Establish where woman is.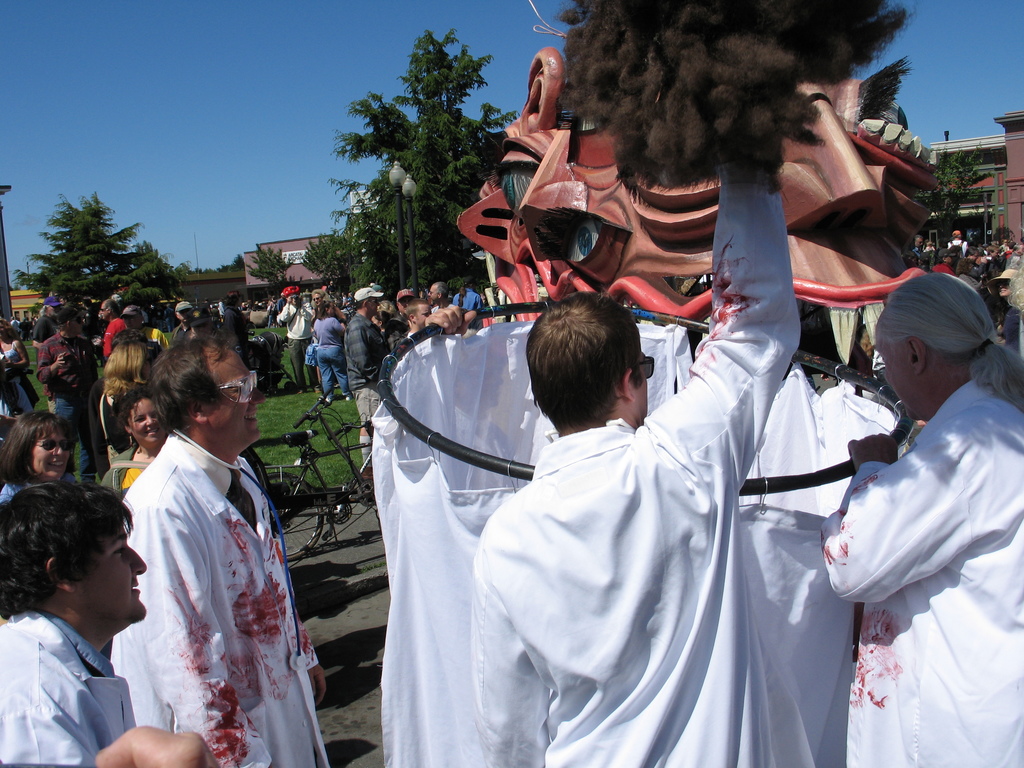
Established at (315,303,351,404).
